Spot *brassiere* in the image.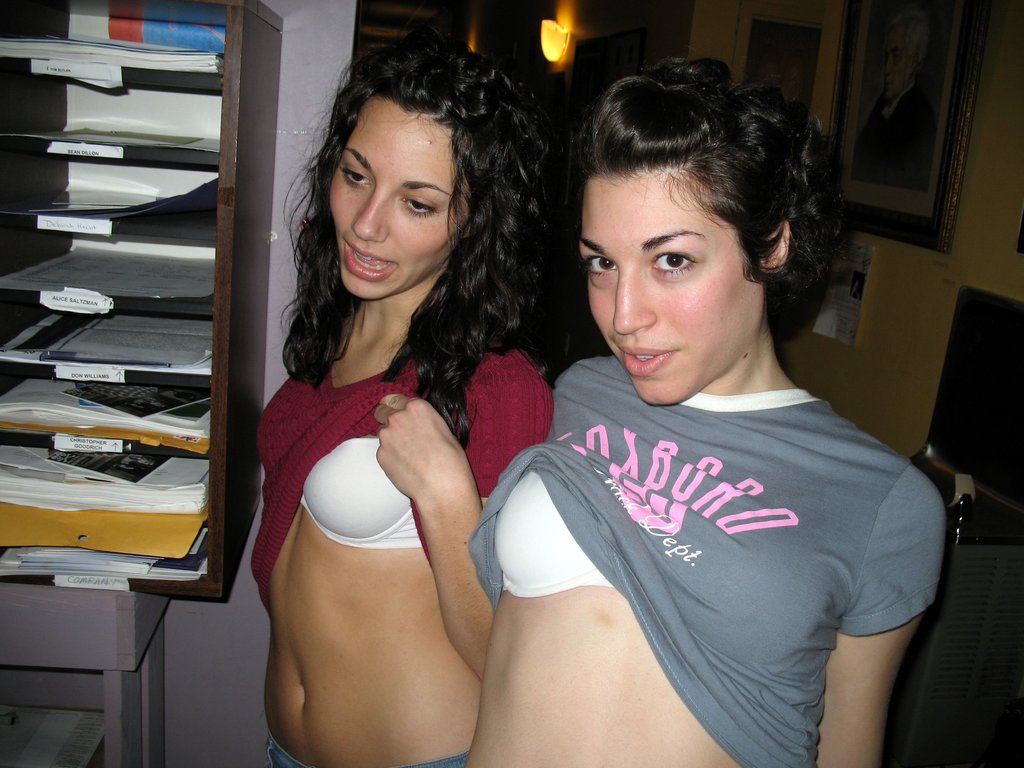
*brassiere* found at x1=298, y1=452, x2=409, y2=556.
